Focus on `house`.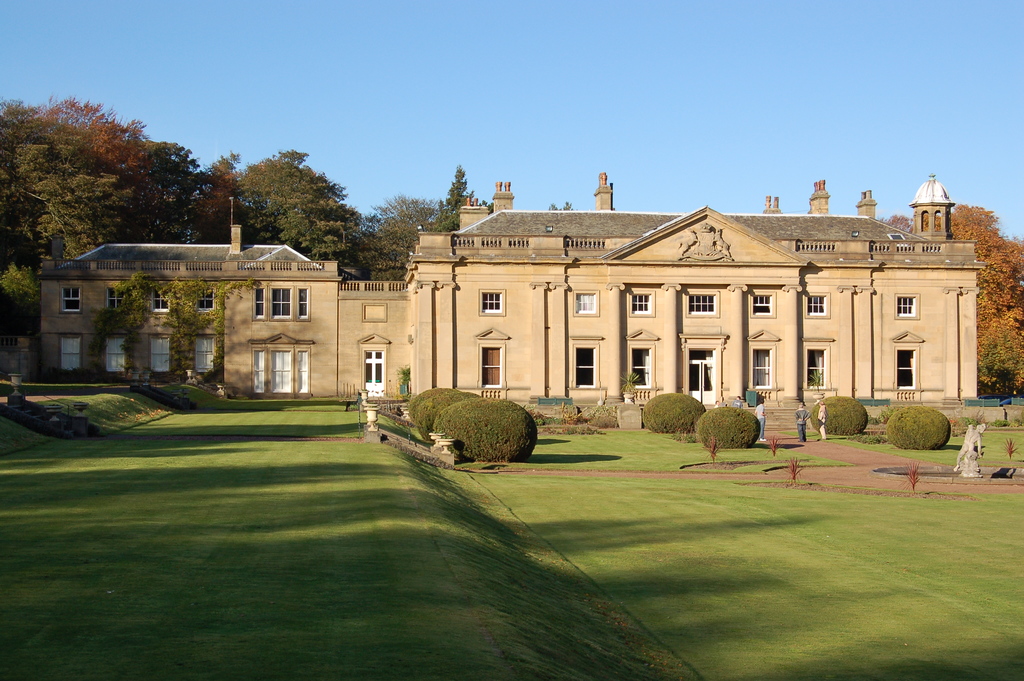
Focused at locate(31, 195, 417, 402).
